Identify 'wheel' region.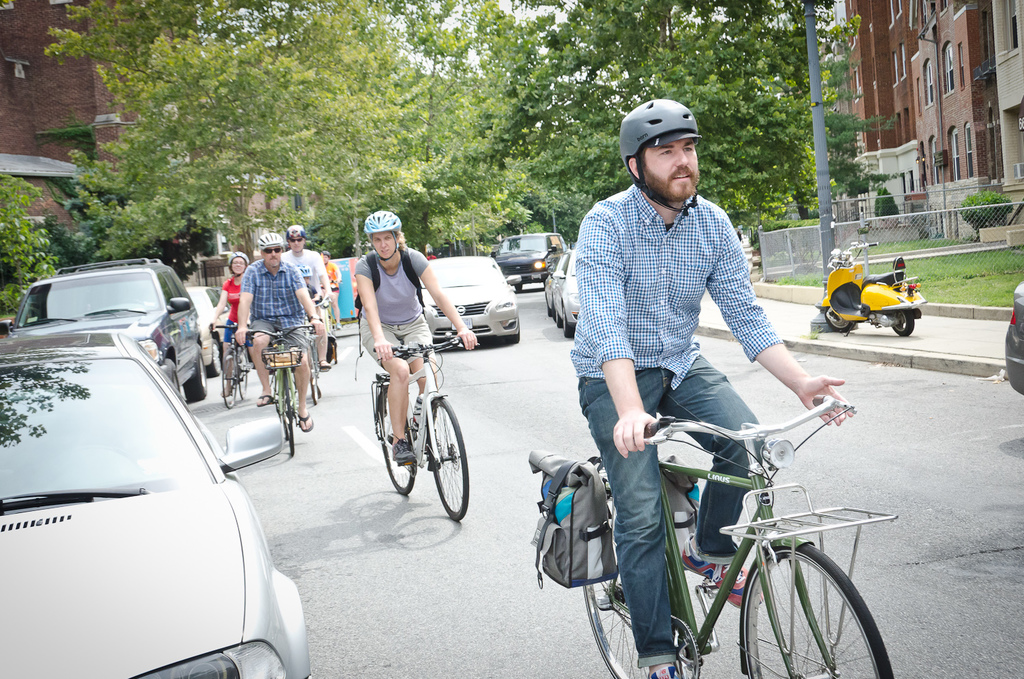
Region: [159,356,182,389].
